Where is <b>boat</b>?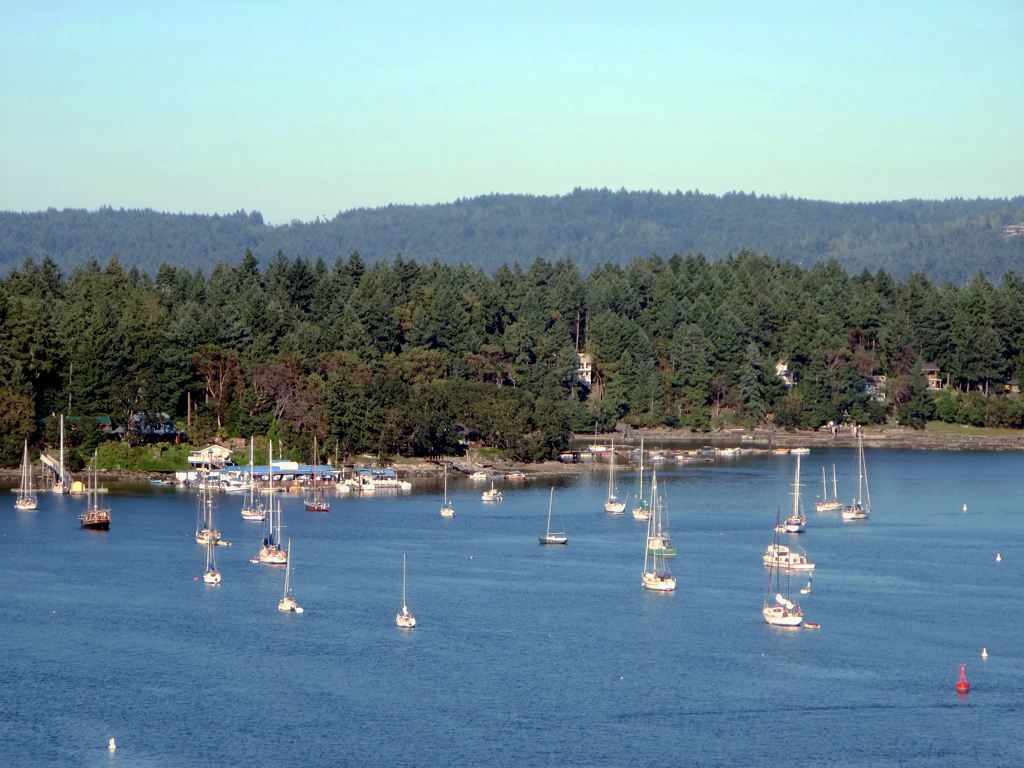
box(609, 437, 629, 515).
